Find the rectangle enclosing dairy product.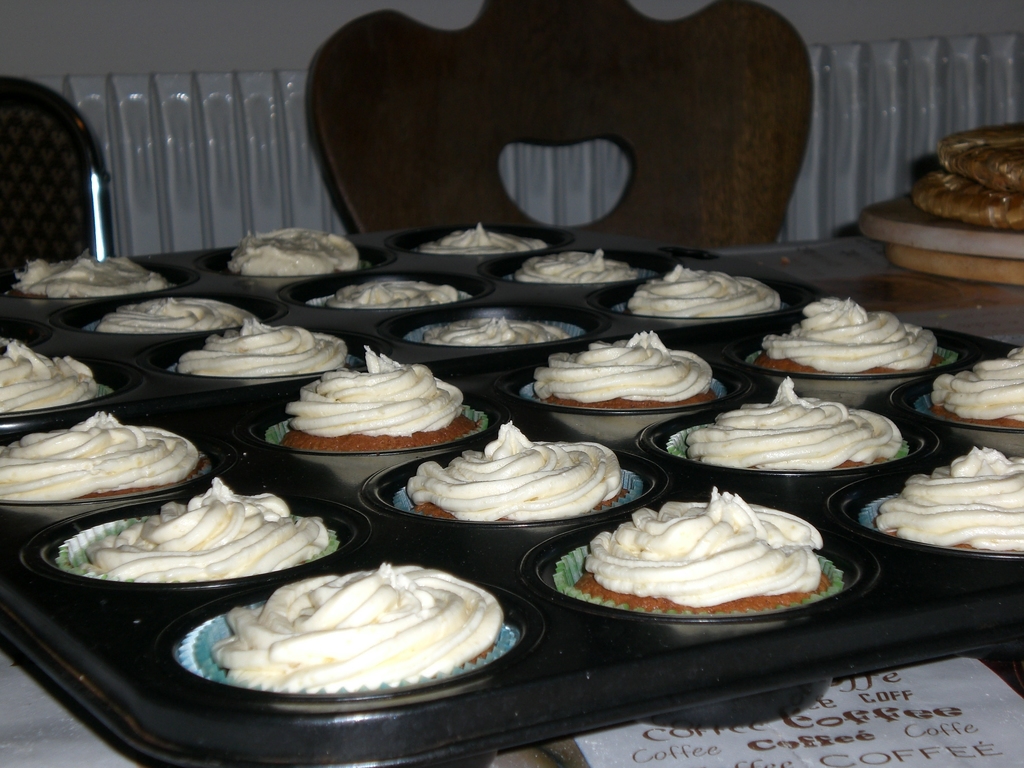
[328, 275, 463, 308].
